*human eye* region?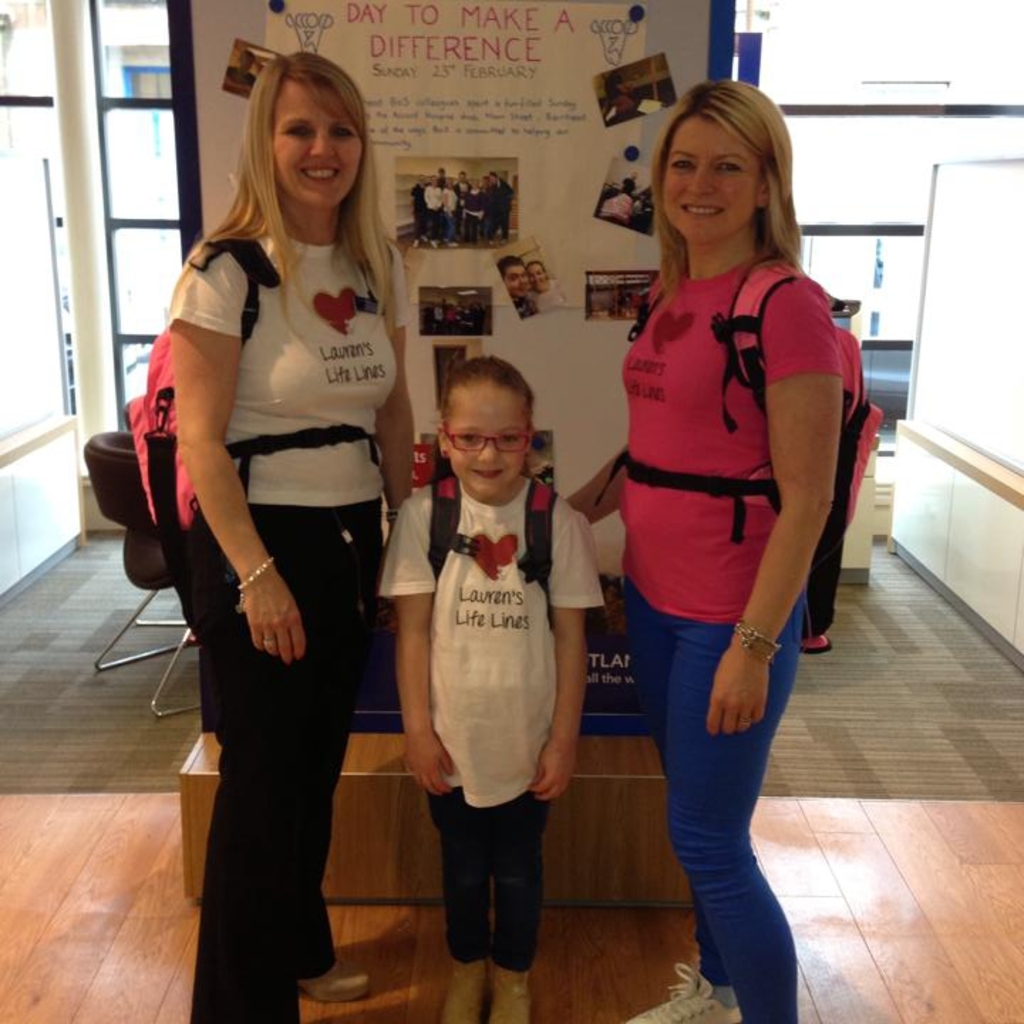
[330,125,353,144]
